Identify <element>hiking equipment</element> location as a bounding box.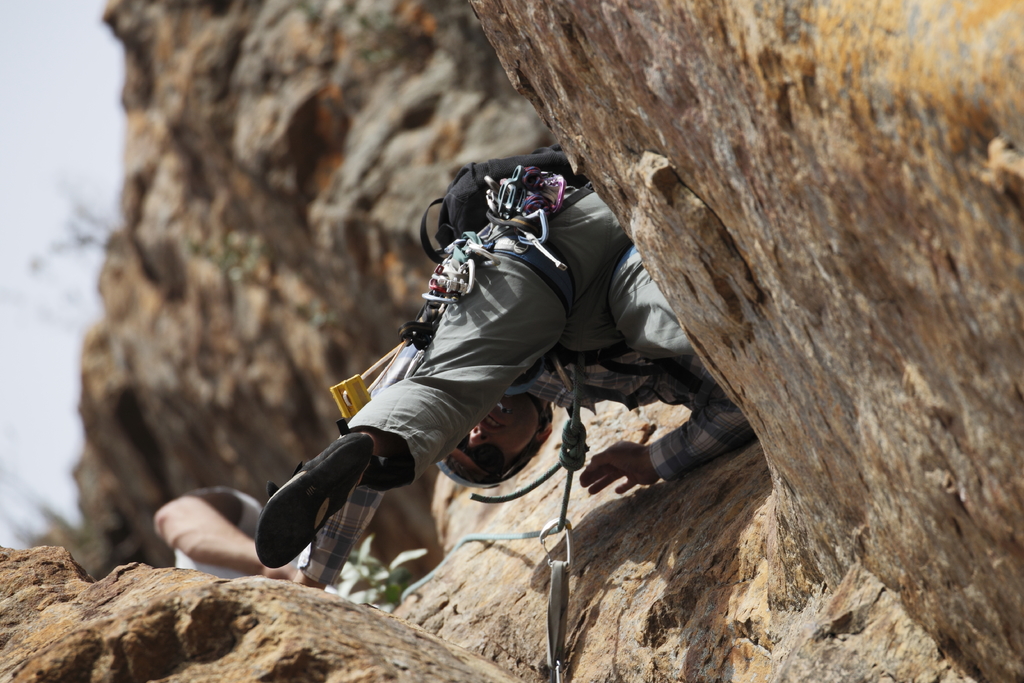
334 160 668 426.
